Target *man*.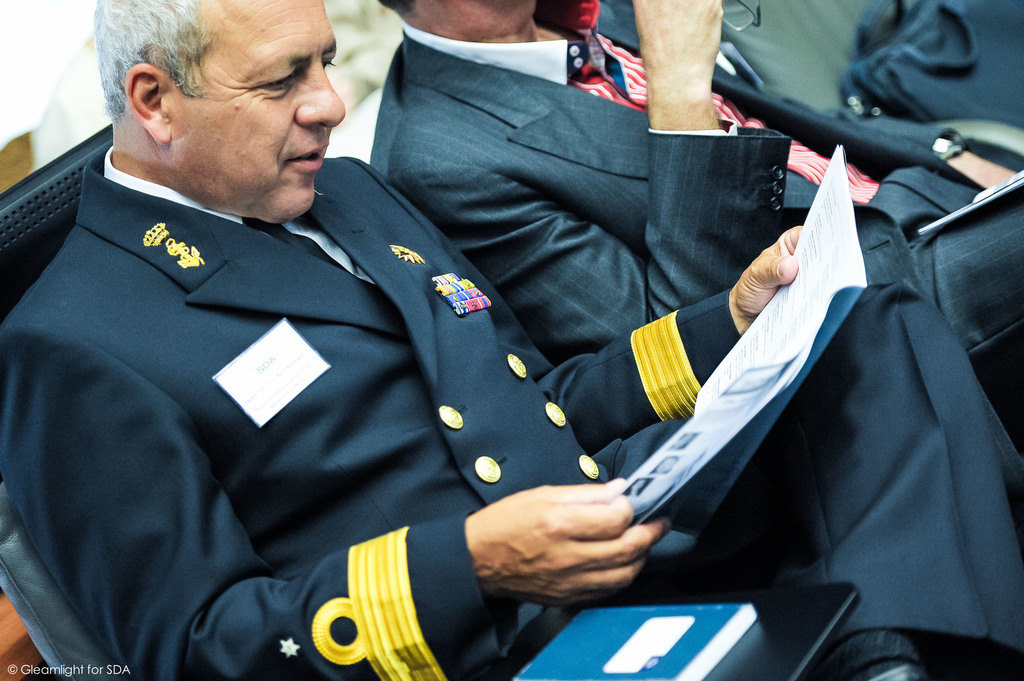
Target region: x1=0, y1=0, x2=1023, y2=680.
